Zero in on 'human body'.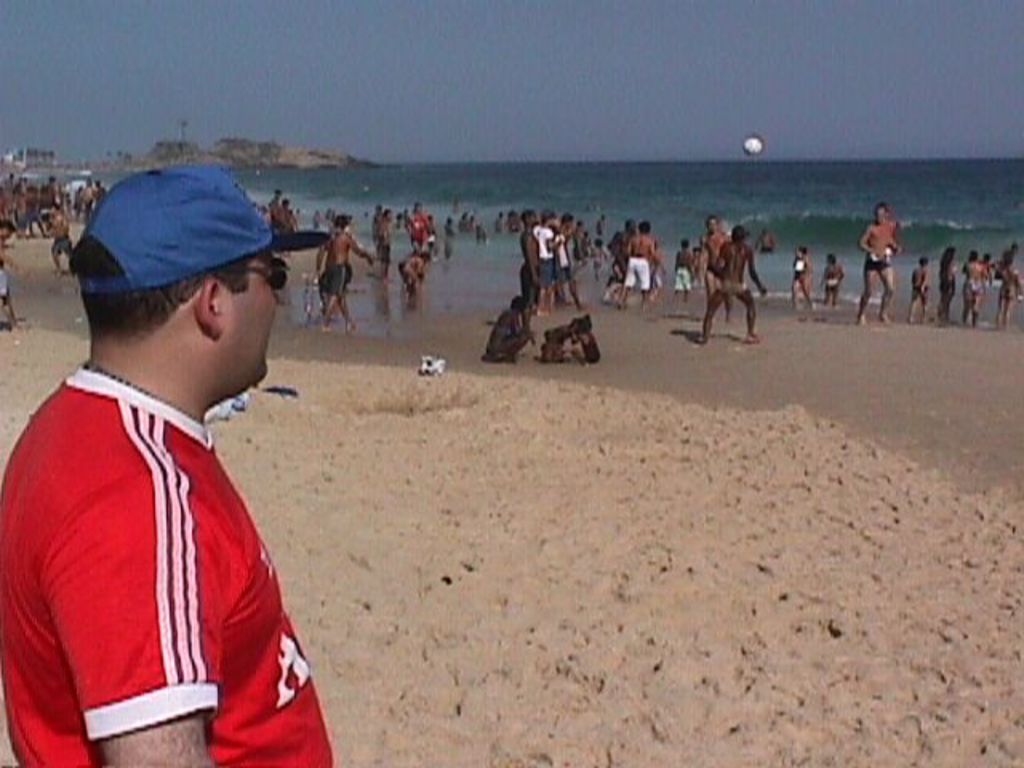
Zeroed in: 21,211,326,767.
